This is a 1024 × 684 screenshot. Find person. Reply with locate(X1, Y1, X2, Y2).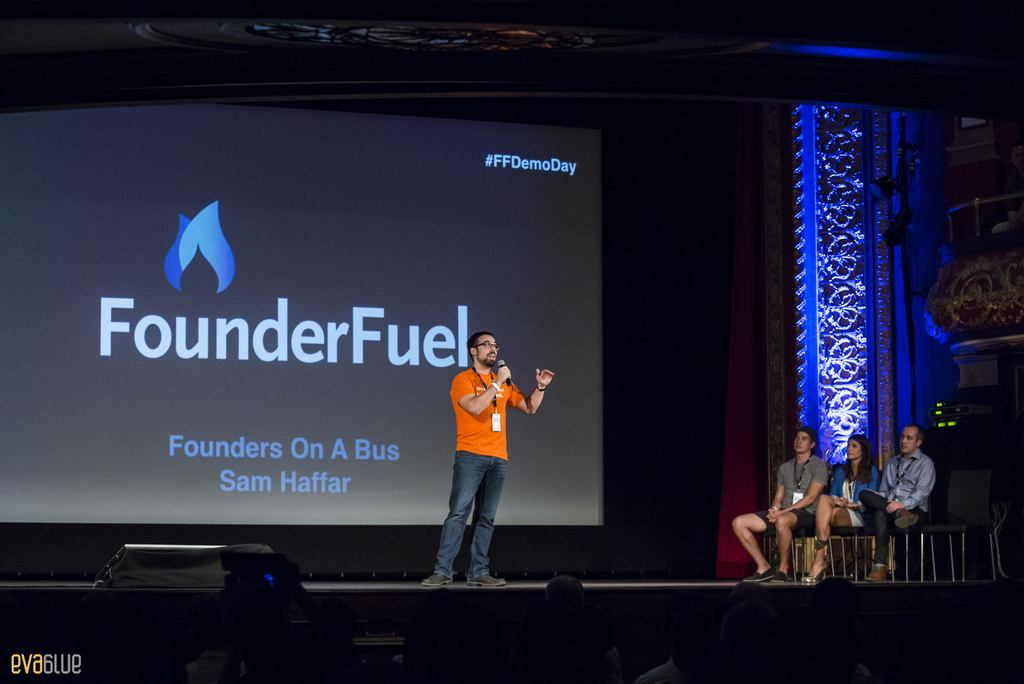
locate(807, 433, 874, 580).
